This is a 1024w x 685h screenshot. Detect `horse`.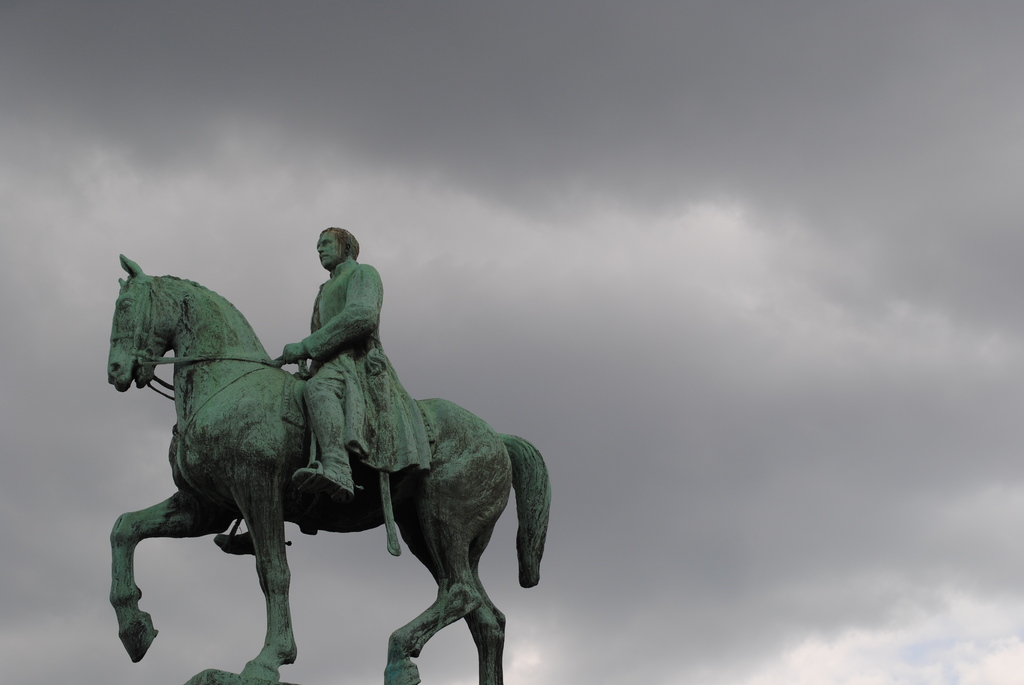
bbox(108, 251, 552, 684).
